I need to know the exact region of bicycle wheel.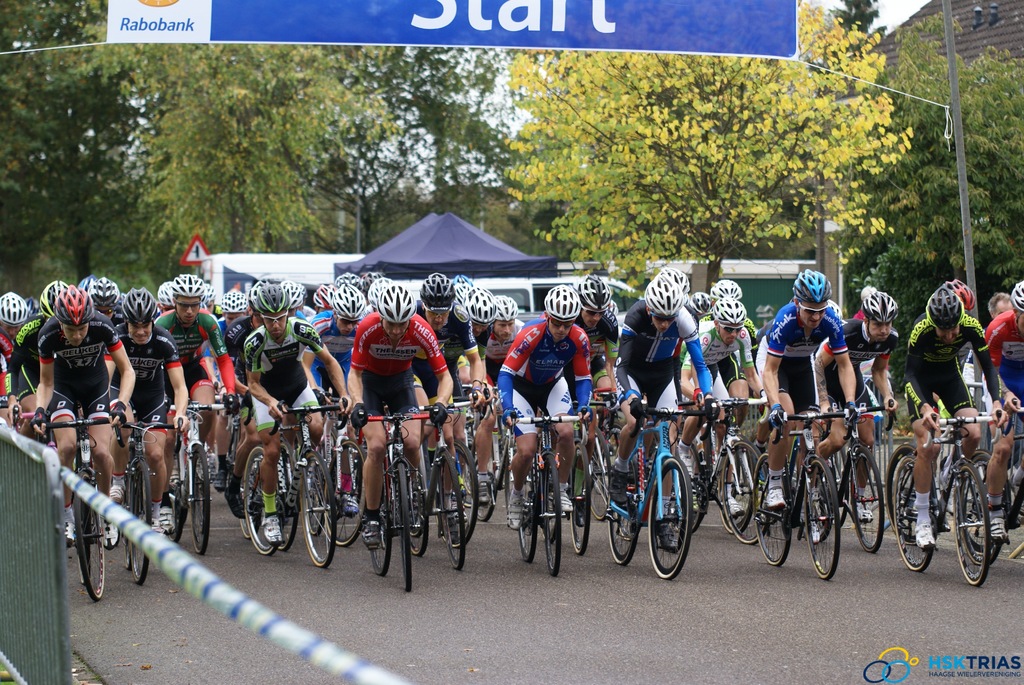
Region: pyautogui.locateOnScreen(116, 487, 136, 576).
